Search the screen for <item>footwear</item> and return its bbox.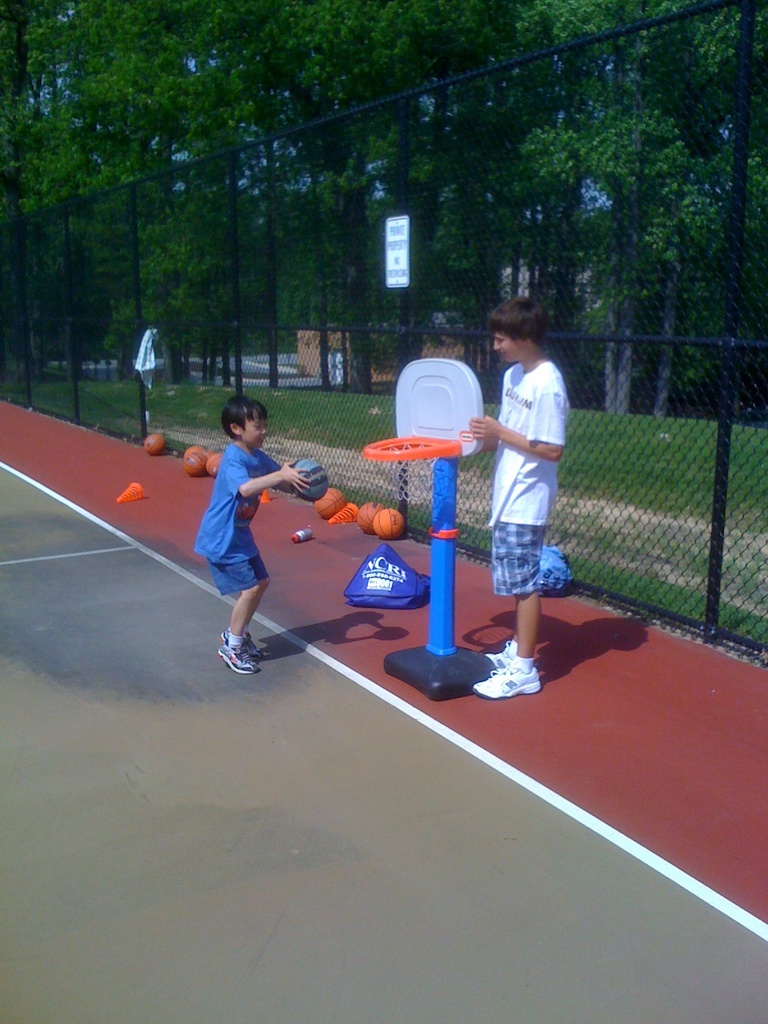
Found: x1=473 y1=634 x2=524 y2=673.
